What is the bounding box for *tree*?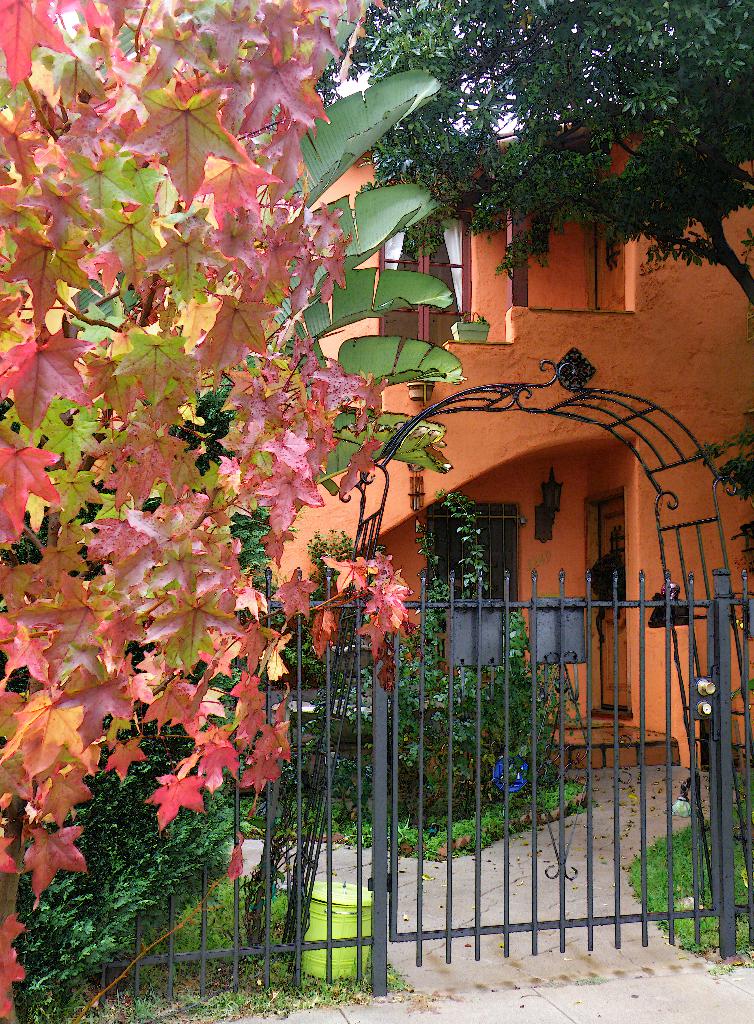
319,0,753,302.
